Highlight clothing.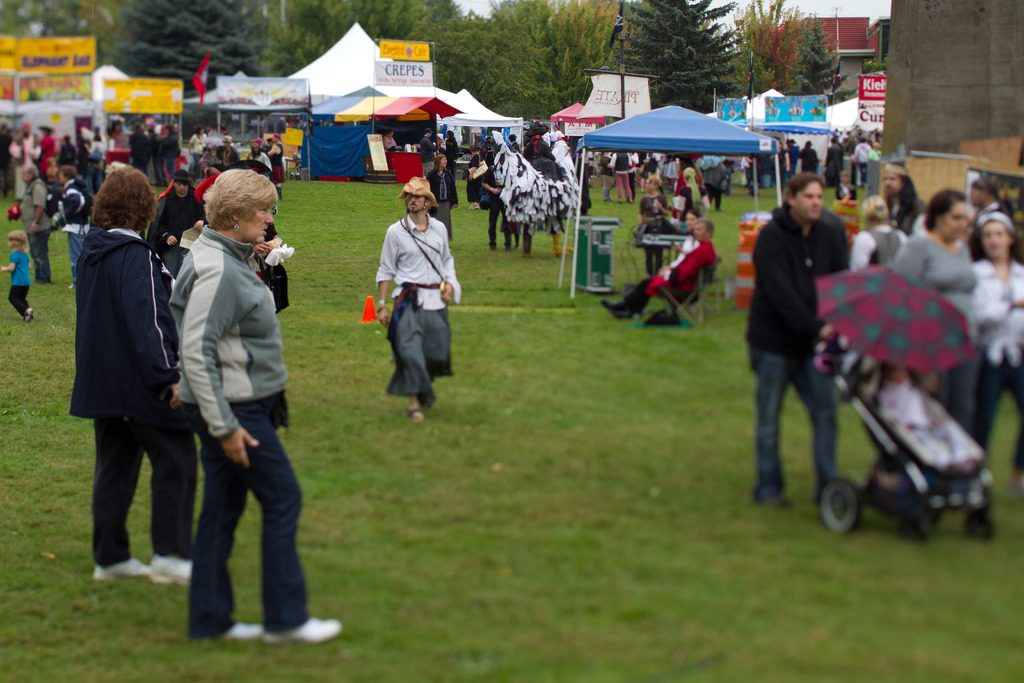
Highlighted region: Rect(861, 204, 920, 236).
